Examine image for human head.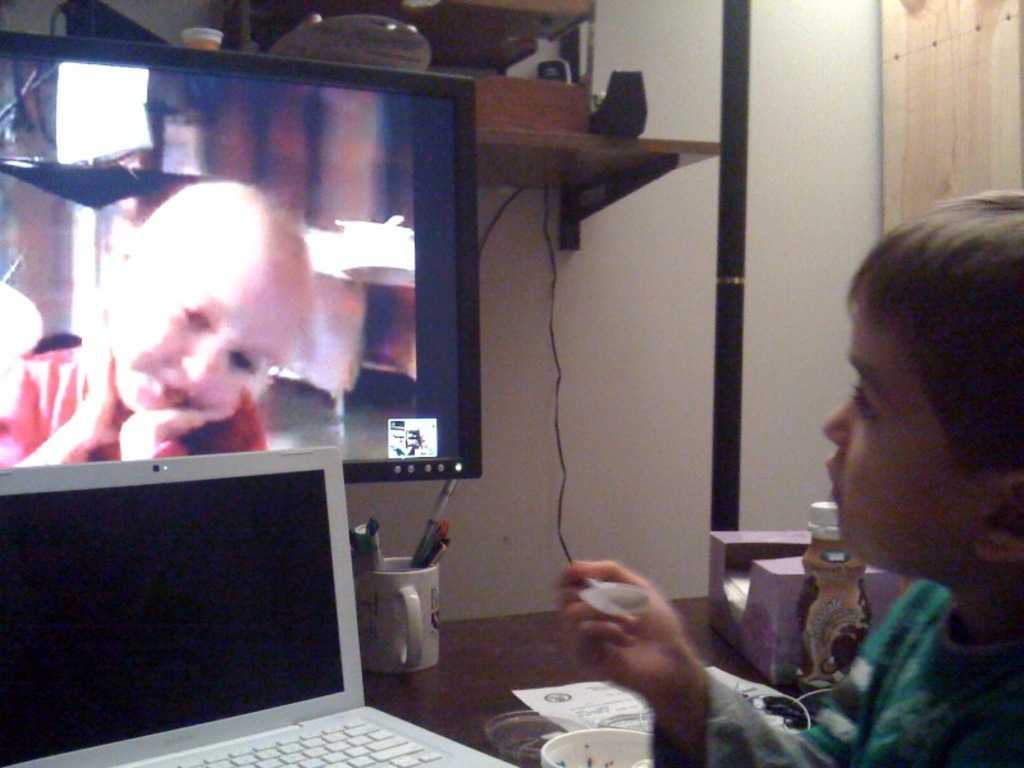
Examination result: box(99, 178, 317, 413).
